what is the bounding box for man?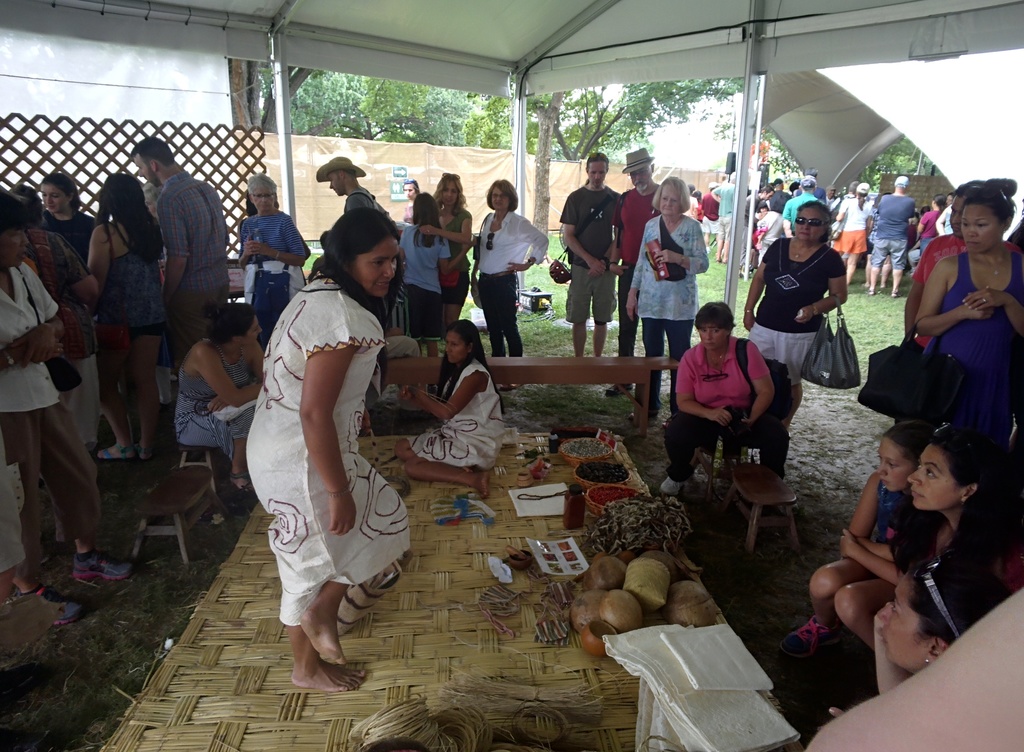
548/149/618/364.
